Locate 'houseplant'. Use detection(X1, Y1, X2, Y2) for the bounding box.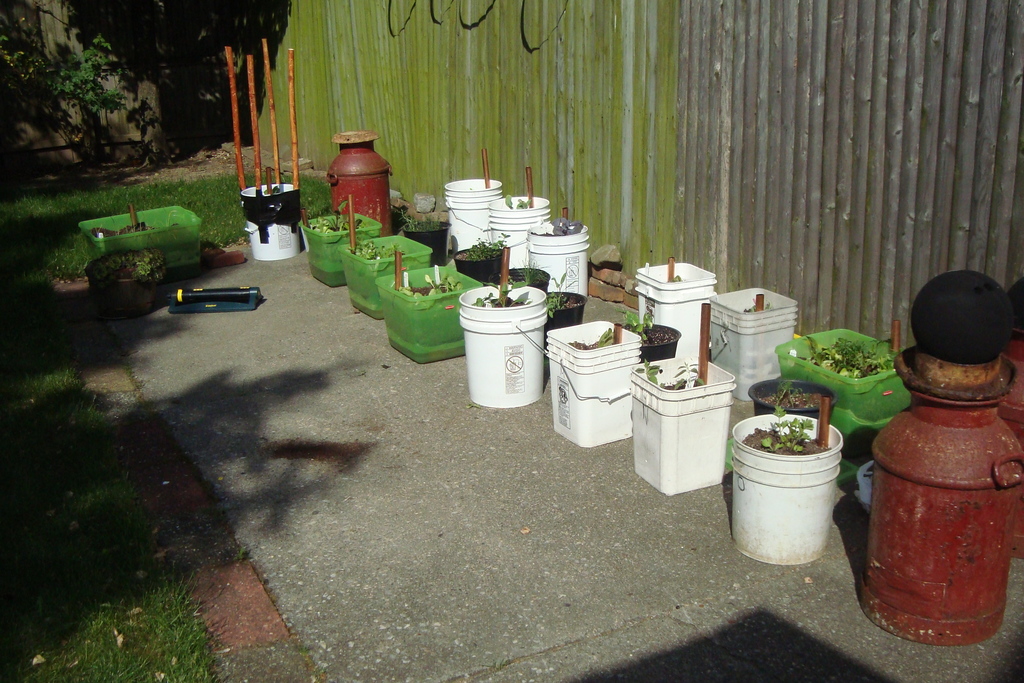
detection(766, 328, 908, 482).
